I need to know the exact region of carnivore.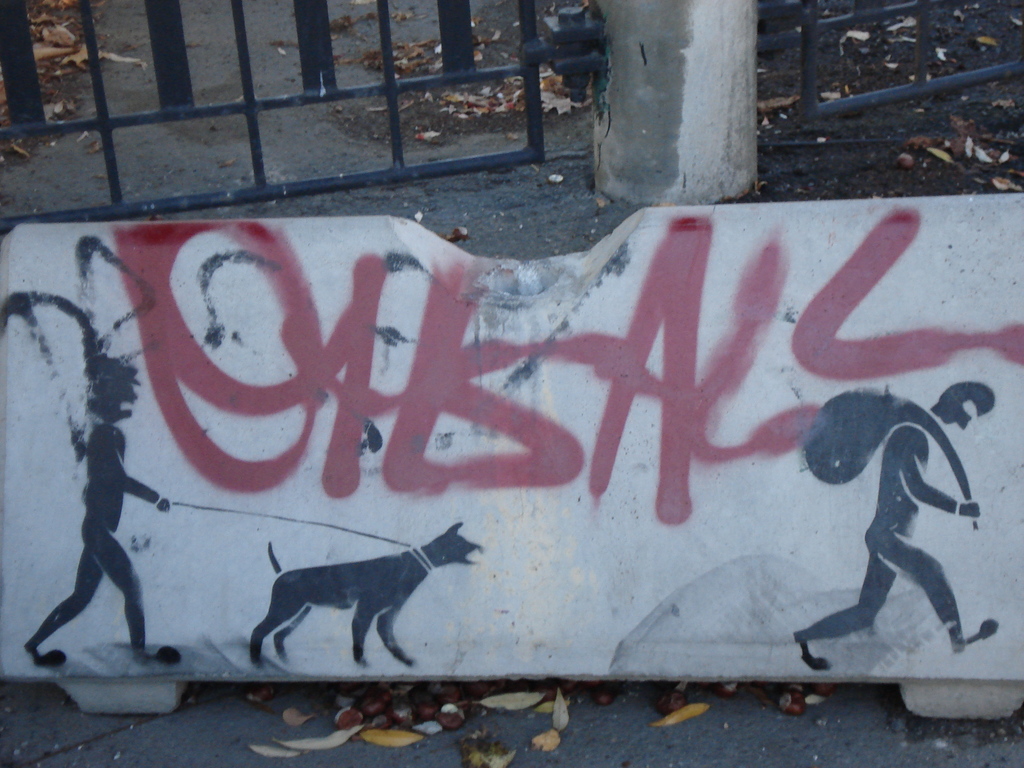
Region: left=12, top=362, right=186, bottom=675.
